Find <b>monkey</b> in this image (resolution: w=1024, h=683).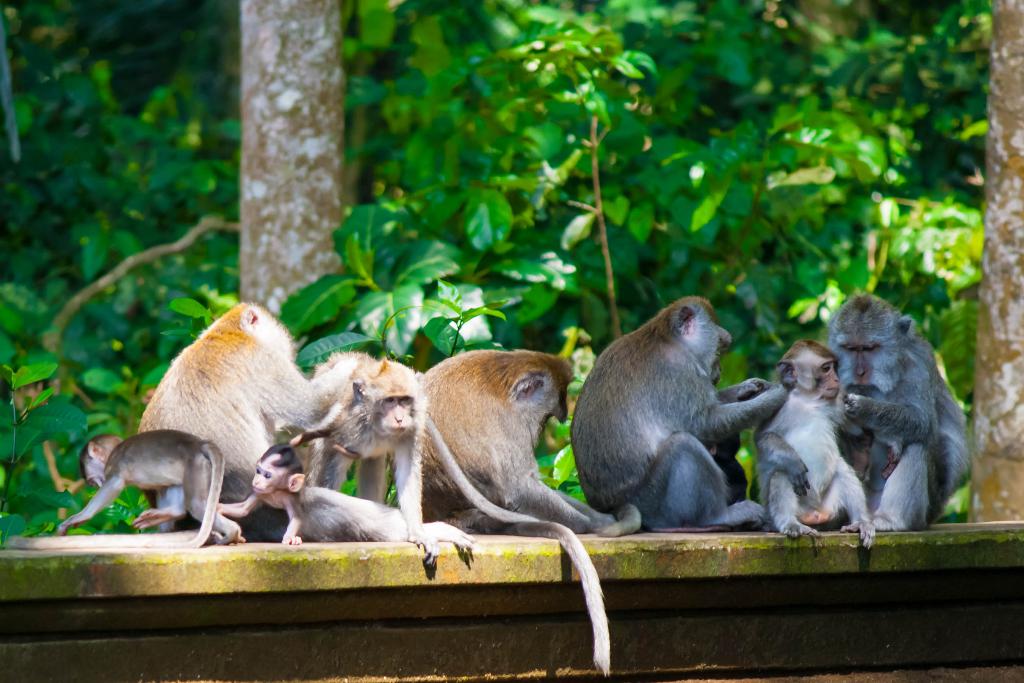
BBox(400, 346, 639, 682).
